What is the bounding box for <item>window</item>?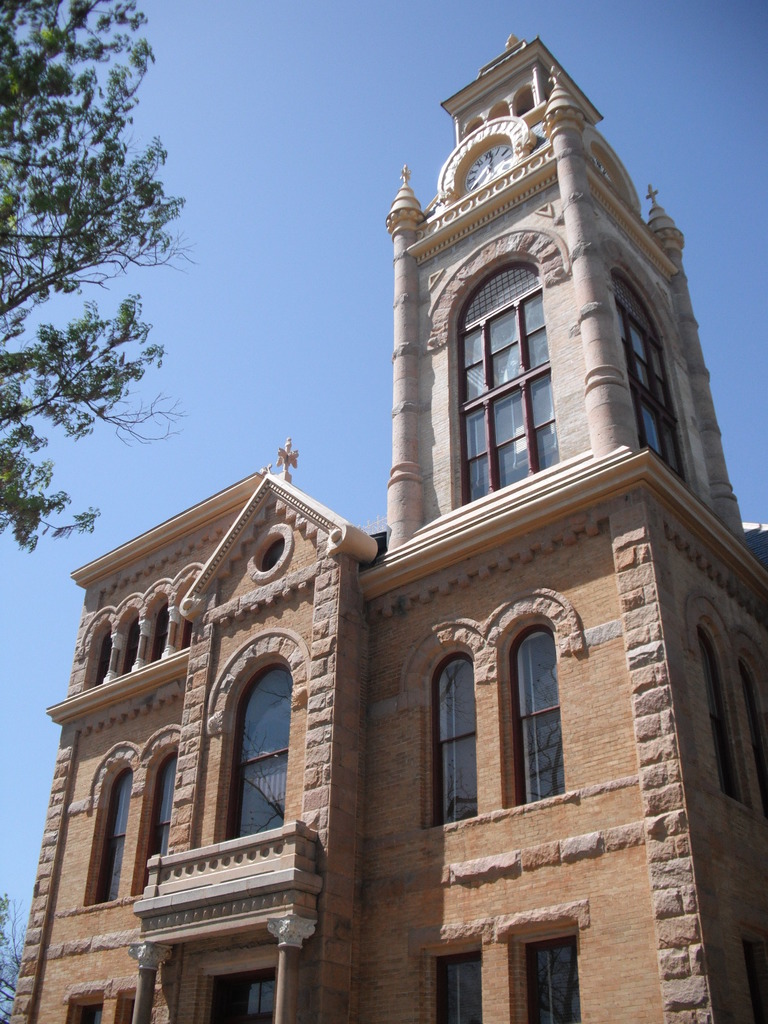
bbox=[435, 650, 478, 825].
